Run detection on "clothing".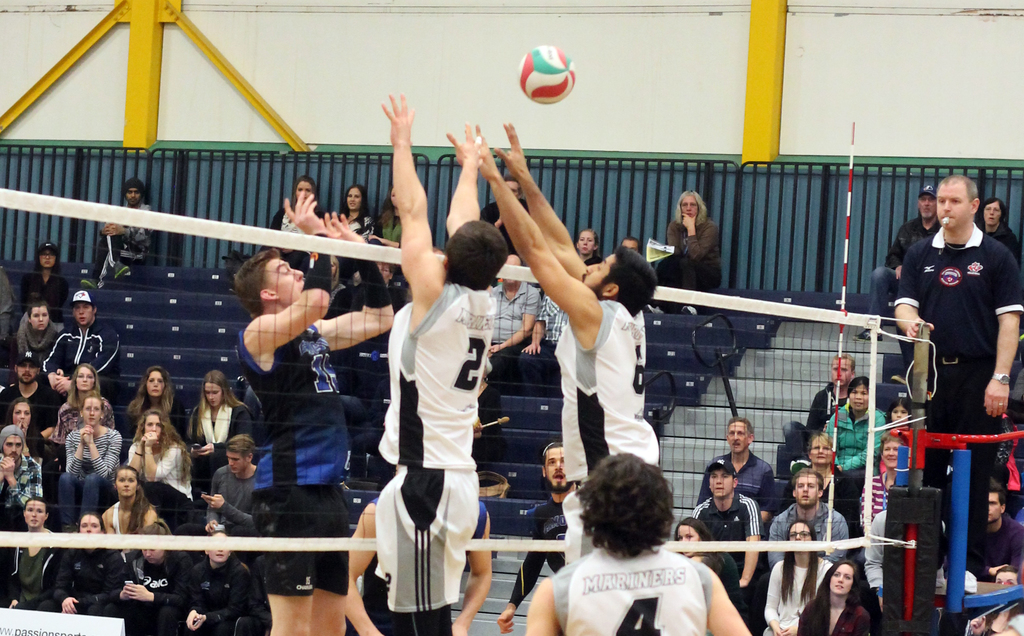
Result: box(543, 546, 713, 635).
